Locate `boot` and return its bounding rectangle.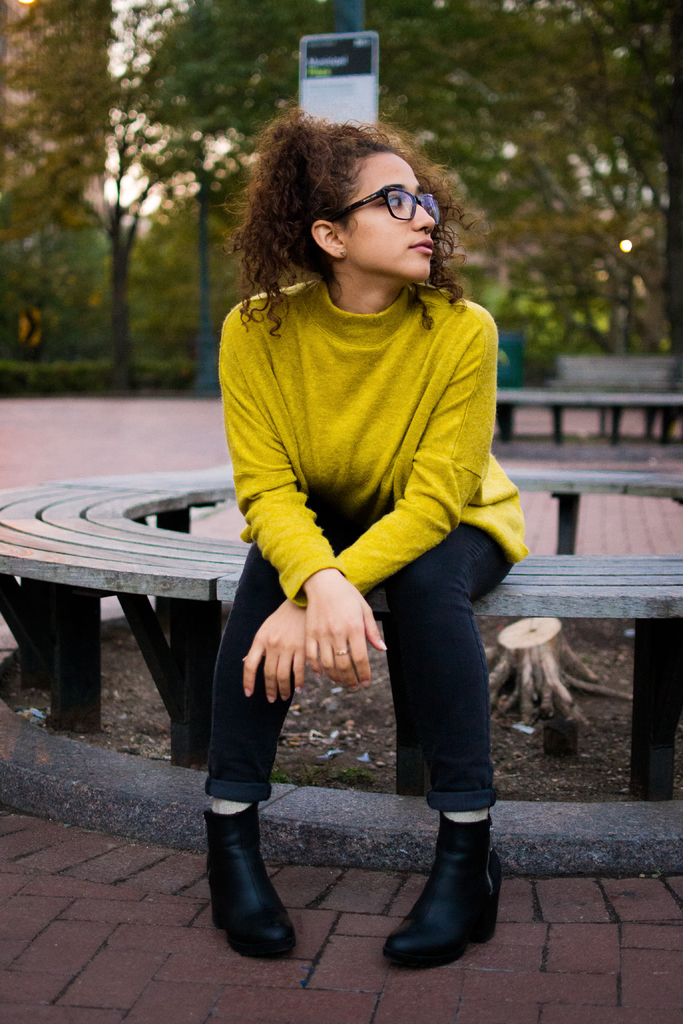
<bbox>208, 803, 308, 973</bbox>.
